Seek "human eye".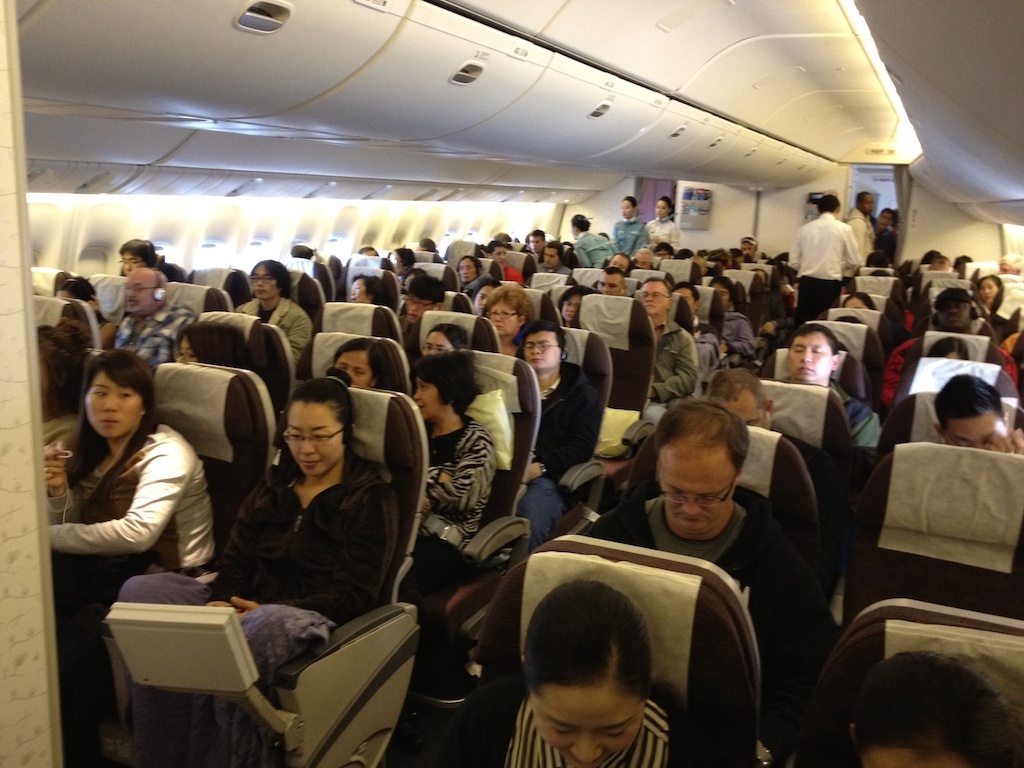
{"left": 95, "top": 392, "right": 107, "bottom": 397}.
